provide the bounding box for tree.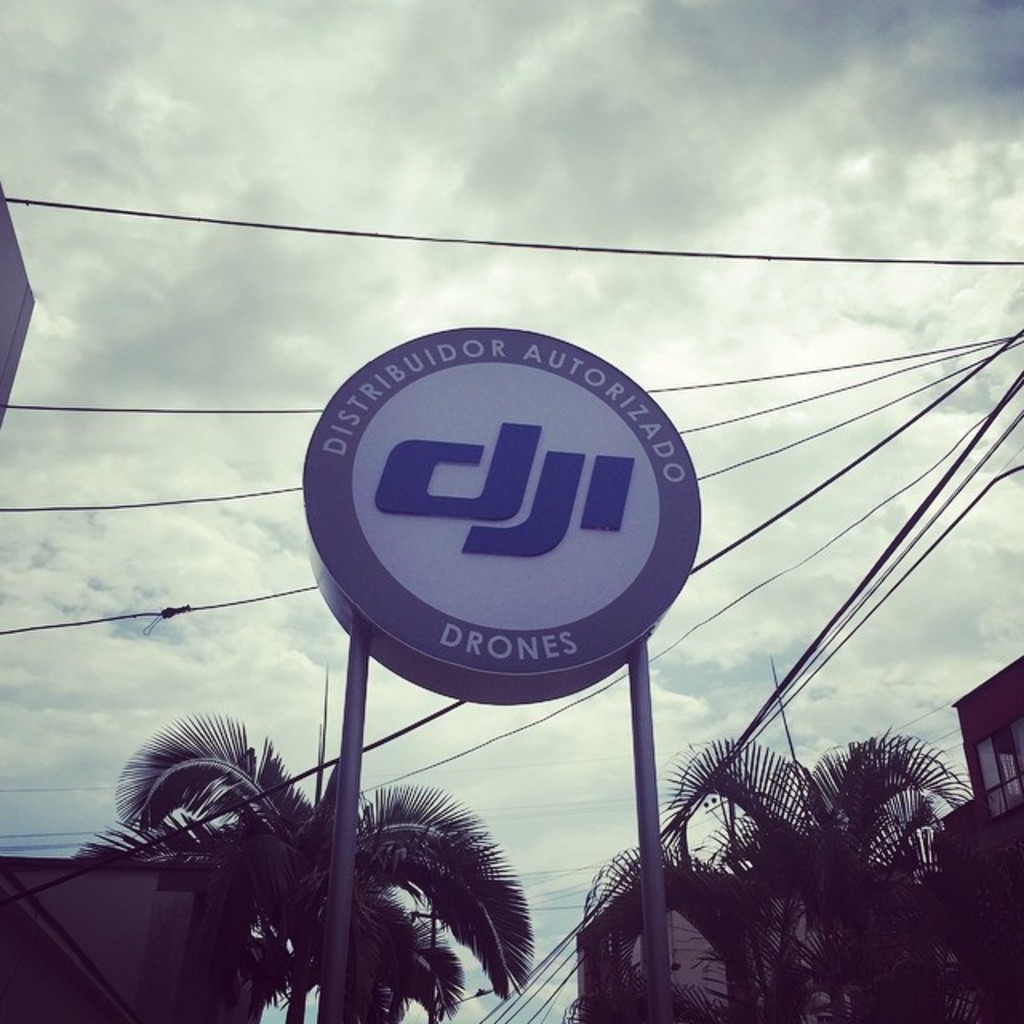
[624,675,1022,1006].
